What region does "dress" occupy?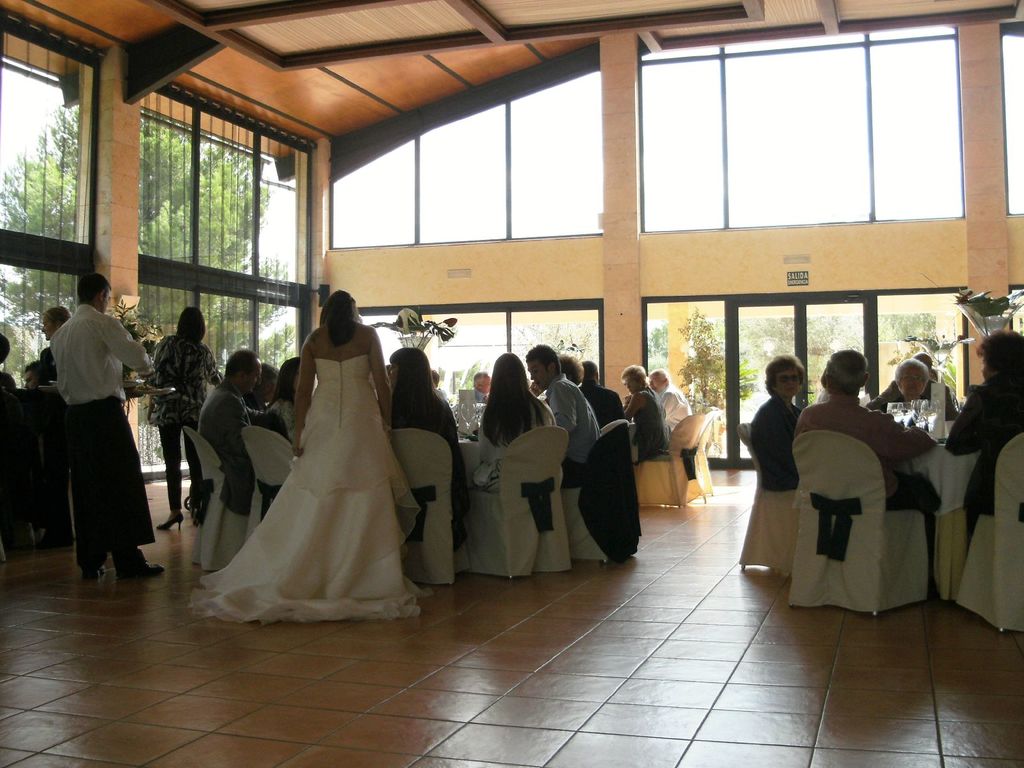
753, 394, 805, 492.
